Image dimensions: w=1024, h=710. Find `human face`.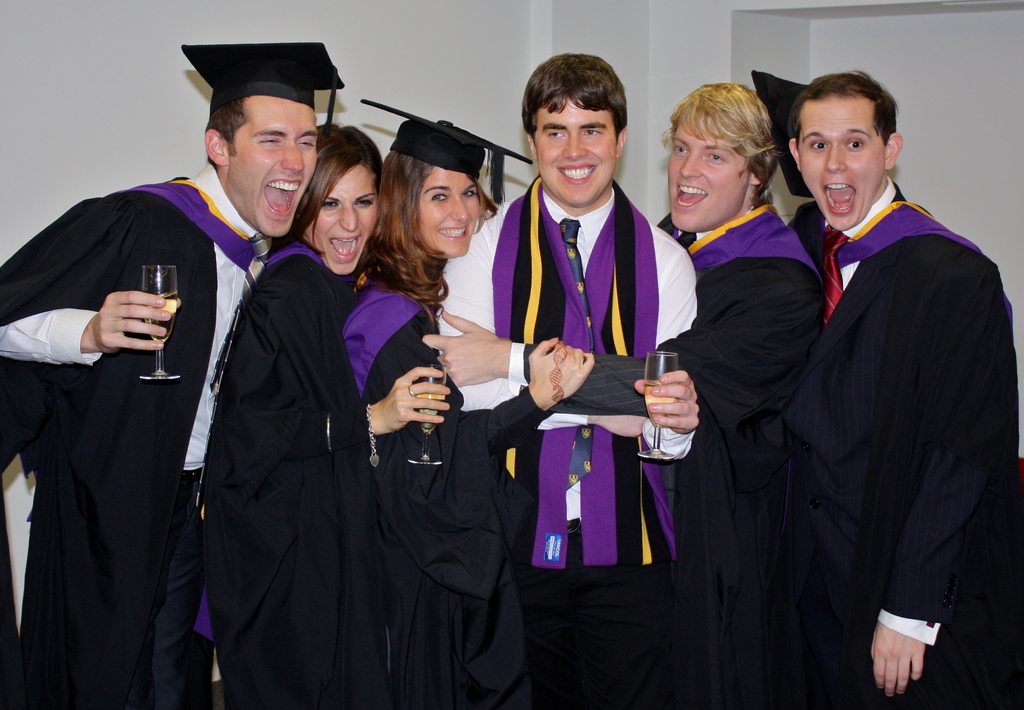
[x1=671, y1=120, x2=748, y2=229].
